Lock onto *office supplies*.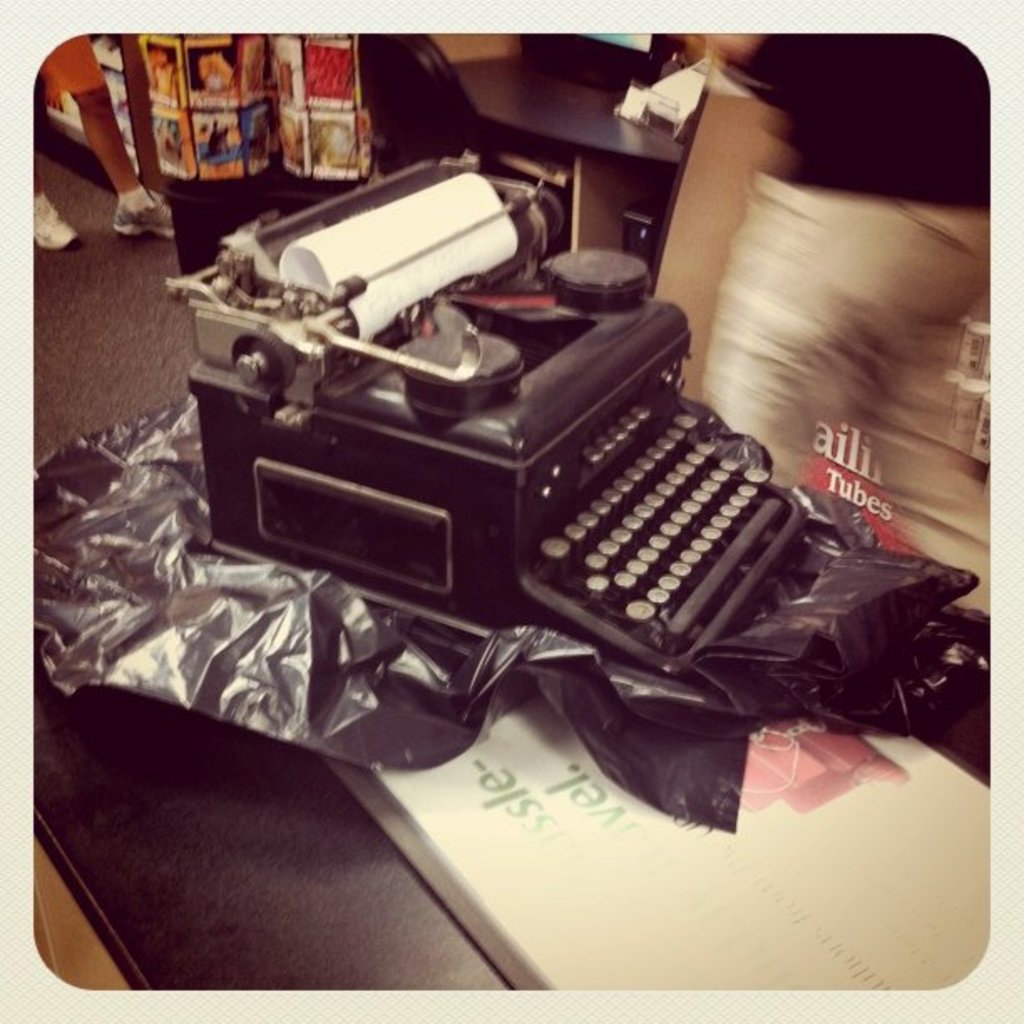
Locked: l=656, t=95, r=775, b=383.
